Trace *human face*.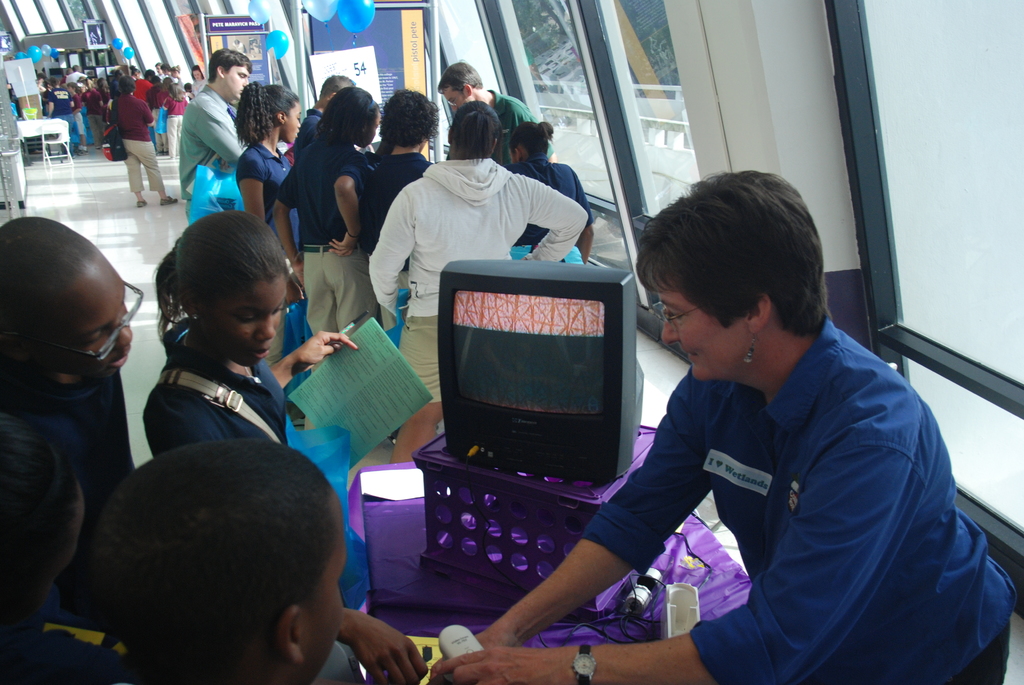
Traced to 283 106 299 144.
